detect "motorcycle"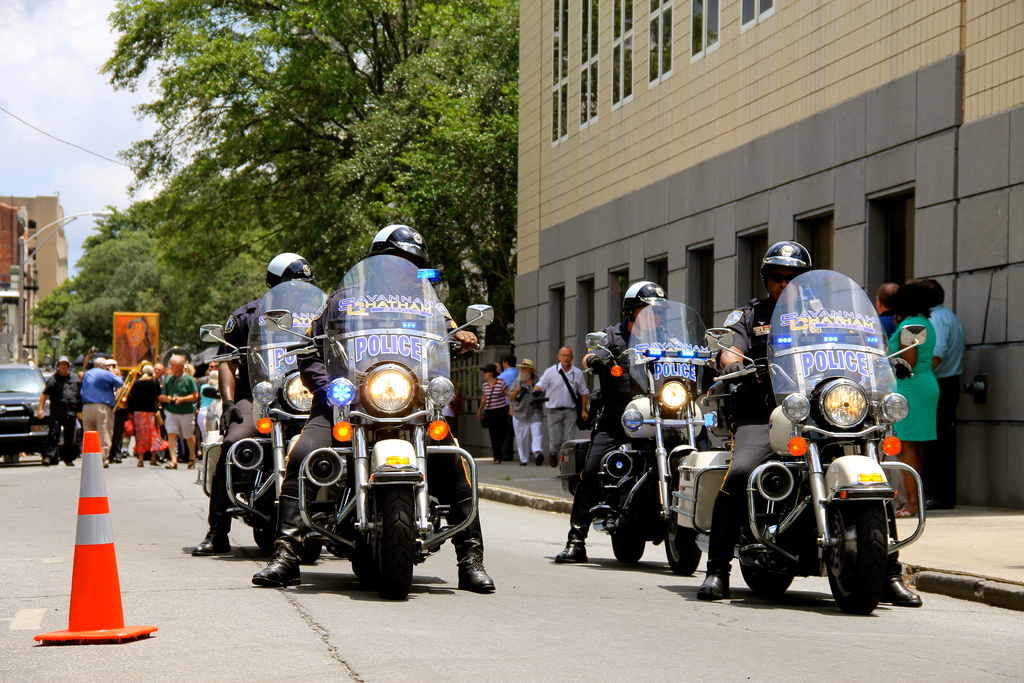
(left=712, top=272, right=929, bottom=618)
